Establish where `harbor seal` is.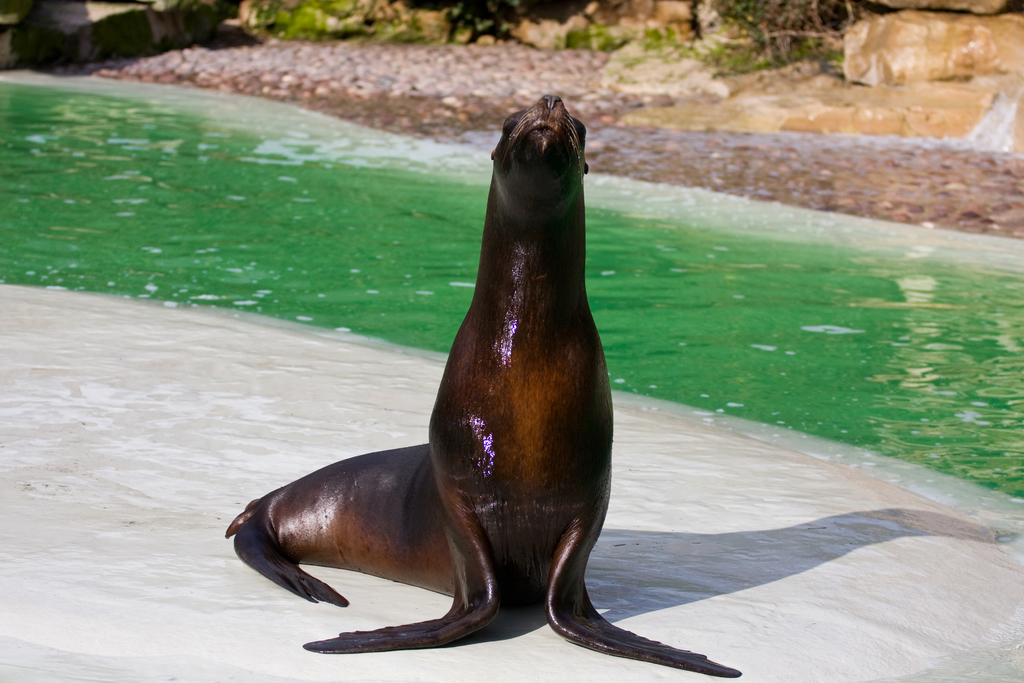
Established at [242,78,647,653].
